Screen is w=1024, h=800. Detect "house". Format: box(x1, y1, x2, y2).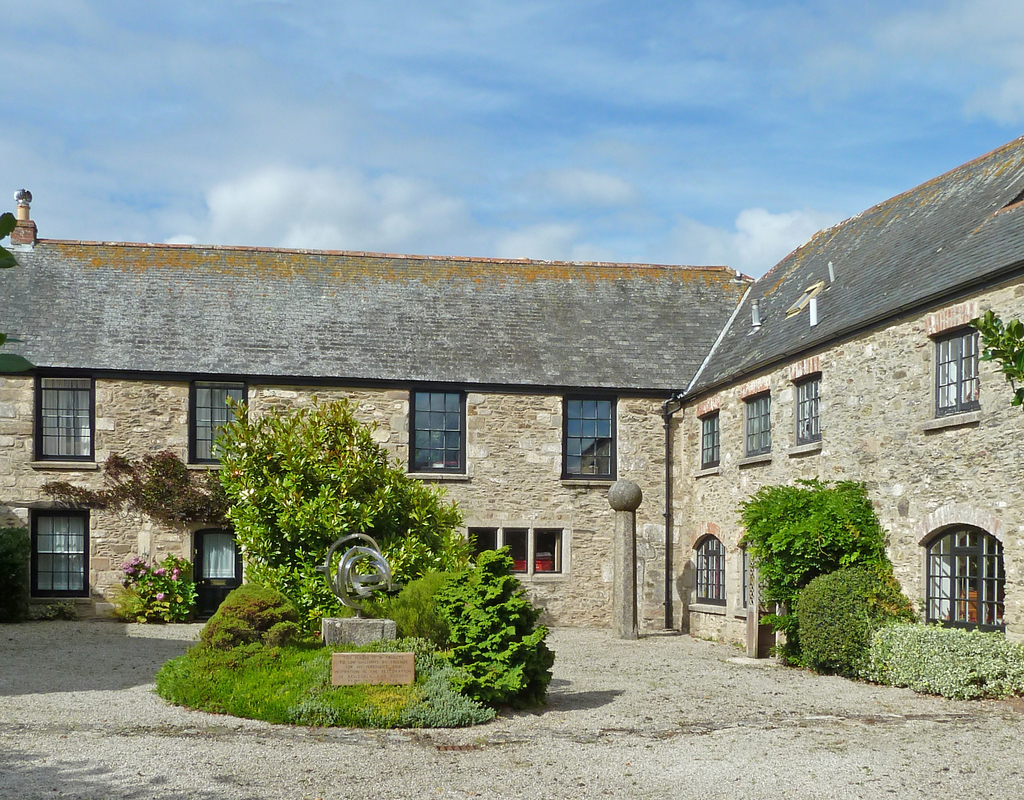
box(652, 130, 1023, 705).
